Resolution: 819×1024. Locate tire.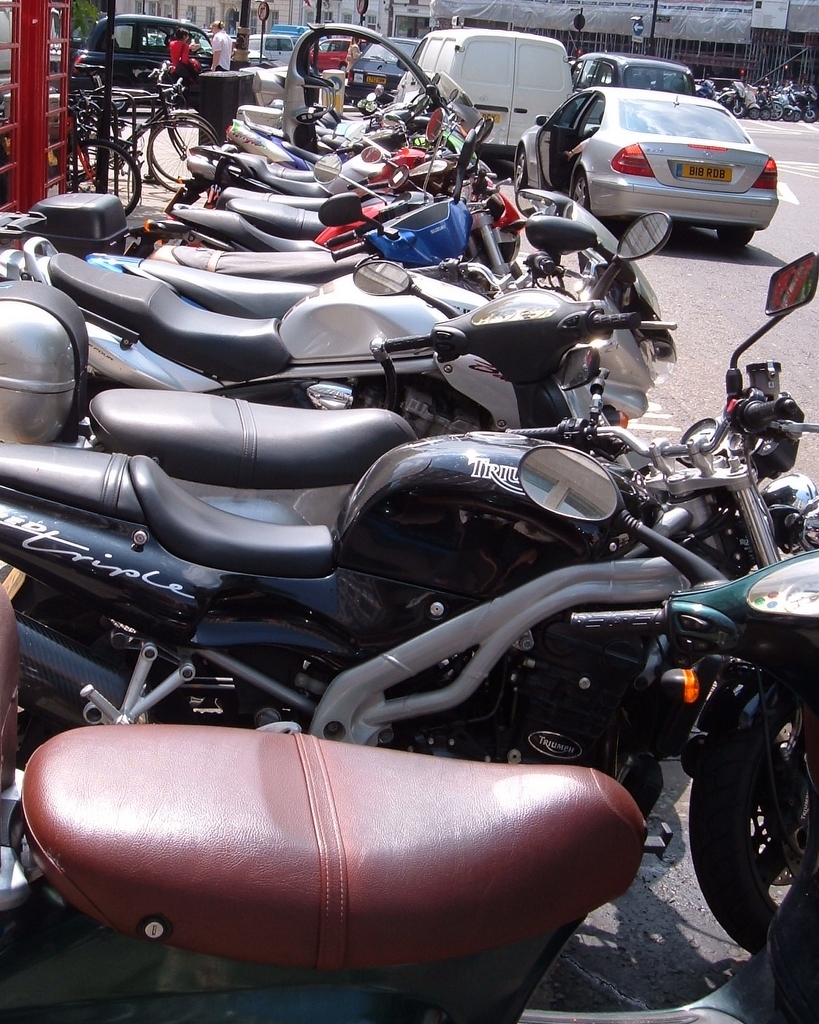
<region>140, 113, 218, 179</region>.
